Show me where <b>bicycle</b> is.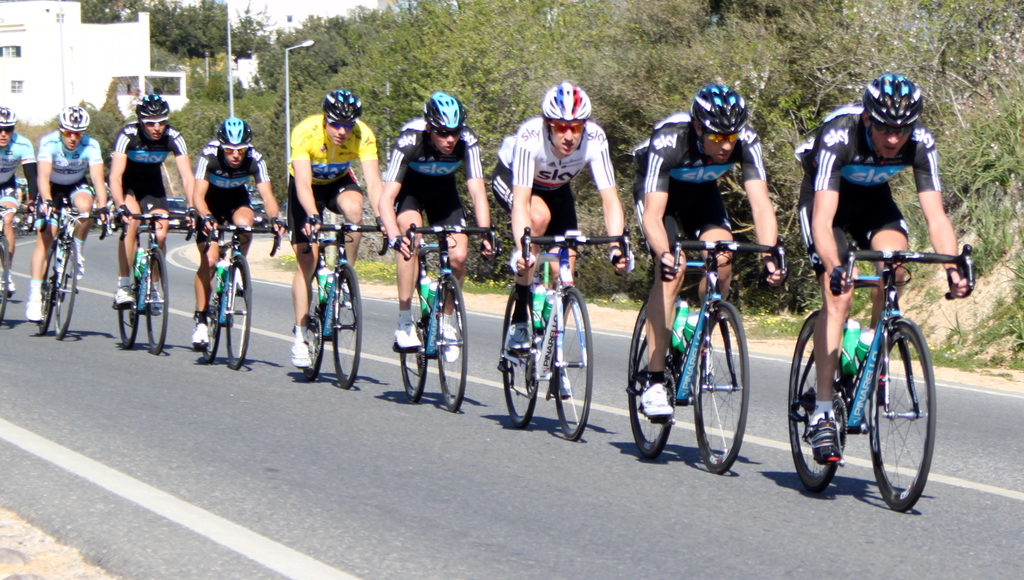
<b>bicycle</b> is at l=392, t=198, r=499, b=413.
